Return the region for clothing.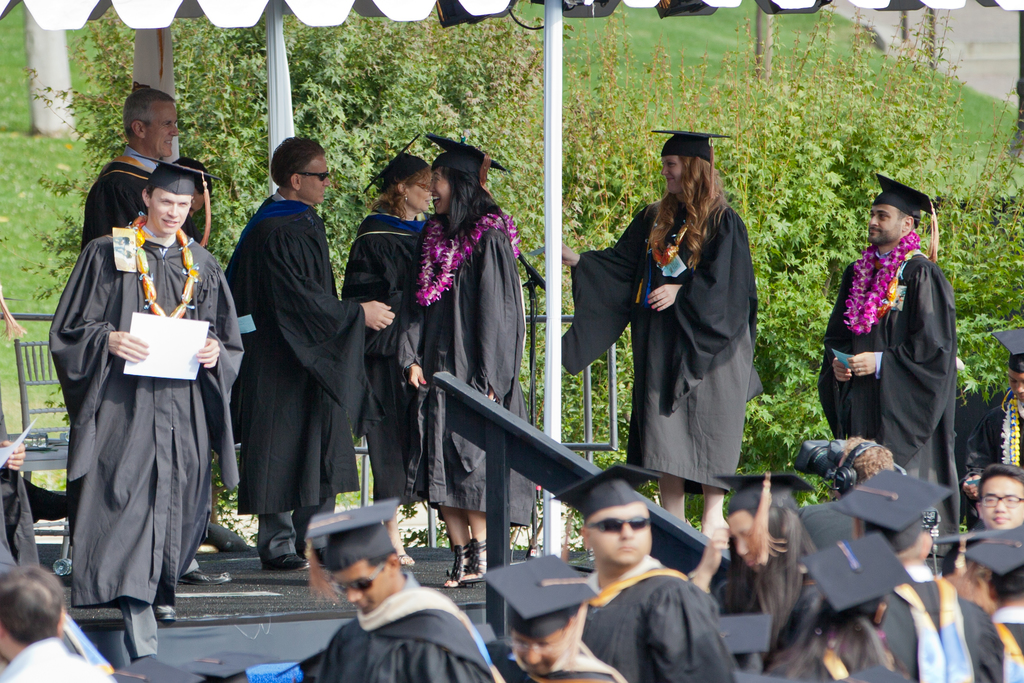
[left=56, top=200, right=227, bottom=644].
